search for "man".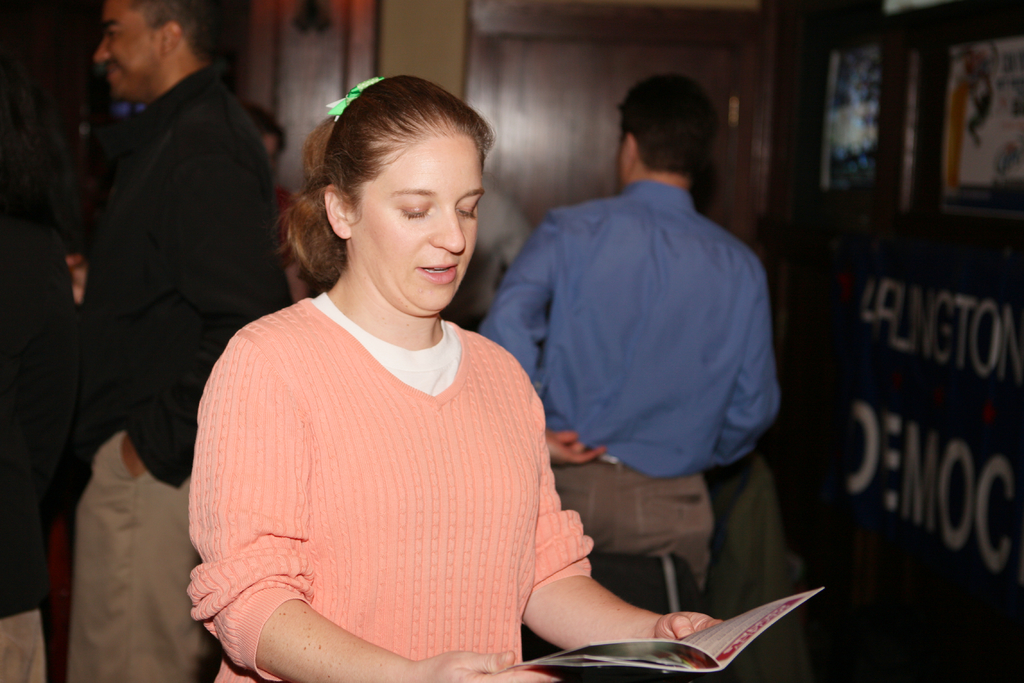
Found at box(65, 0, 295, 682).
